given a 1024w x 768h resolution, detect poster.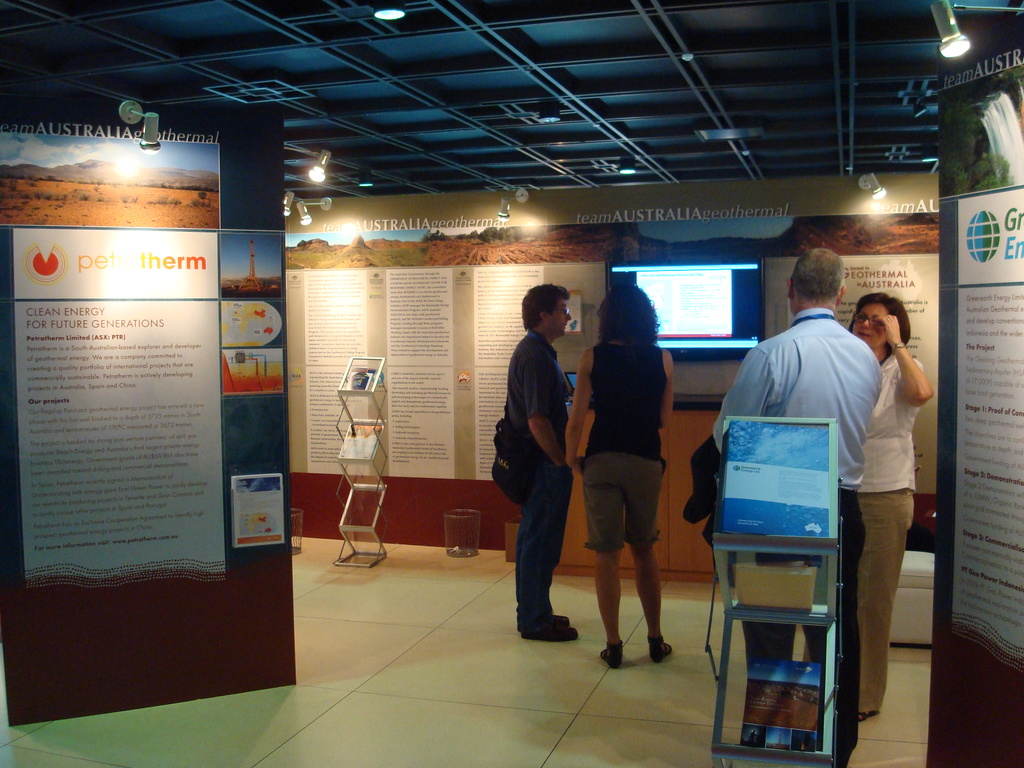
(x1=0, y1=131, x2=218, y2=226).
